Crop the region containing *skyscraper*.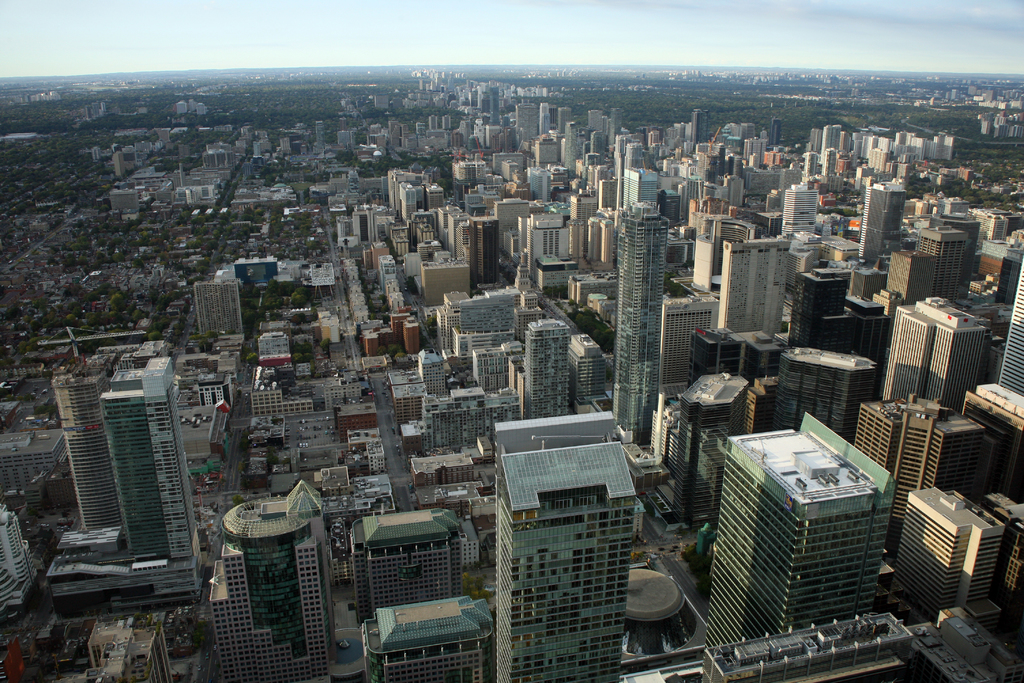
Crop region: locate(611, 200, 671, 443).
